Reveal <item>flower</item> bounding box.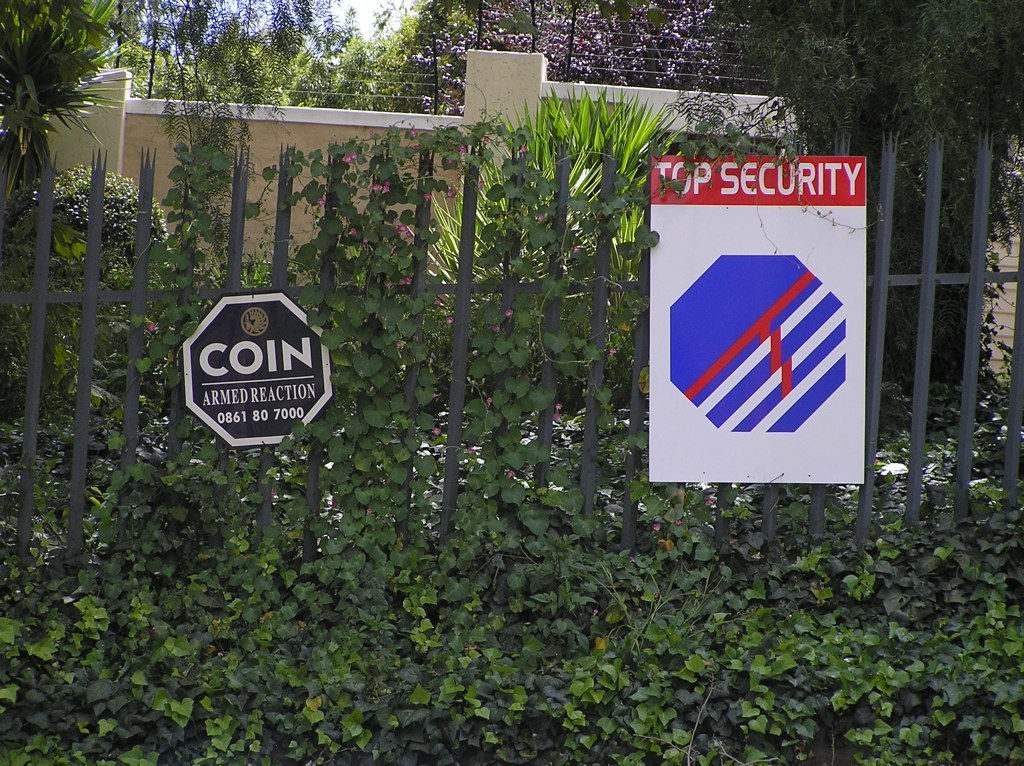
Revealed: bbox=[478, 179, 484, 184].
